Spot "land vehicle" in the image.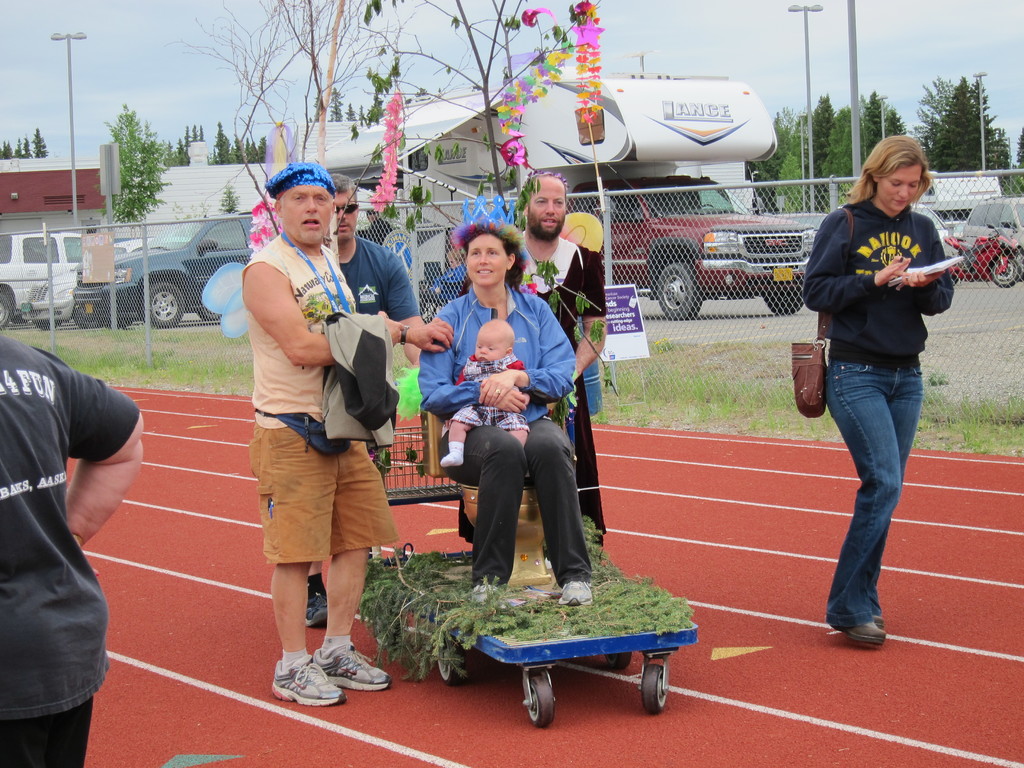
"land vehicle" found at bbox=(0, 230, 86, 323).
